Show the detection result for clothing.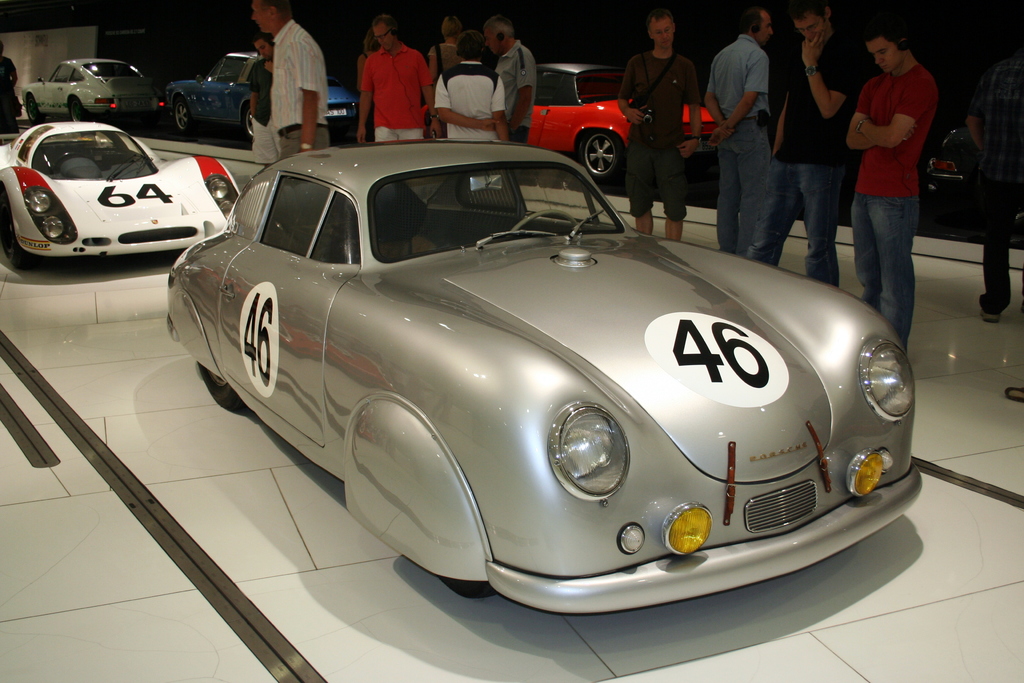
(269, 19, 328, 161).
